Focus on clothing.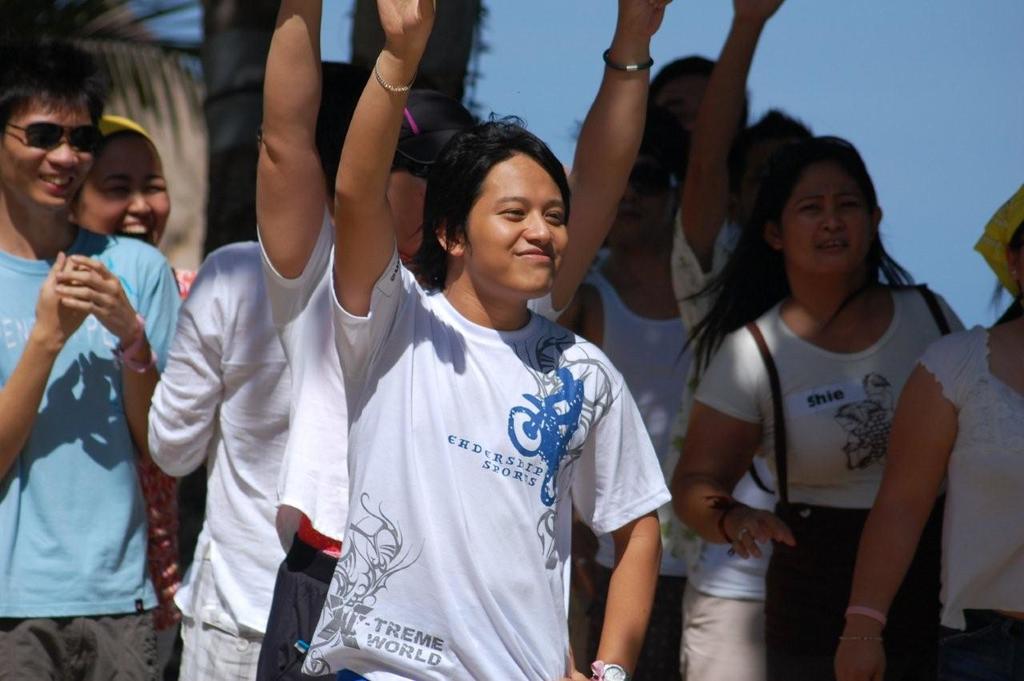
Focused at 0:224:182:680.
